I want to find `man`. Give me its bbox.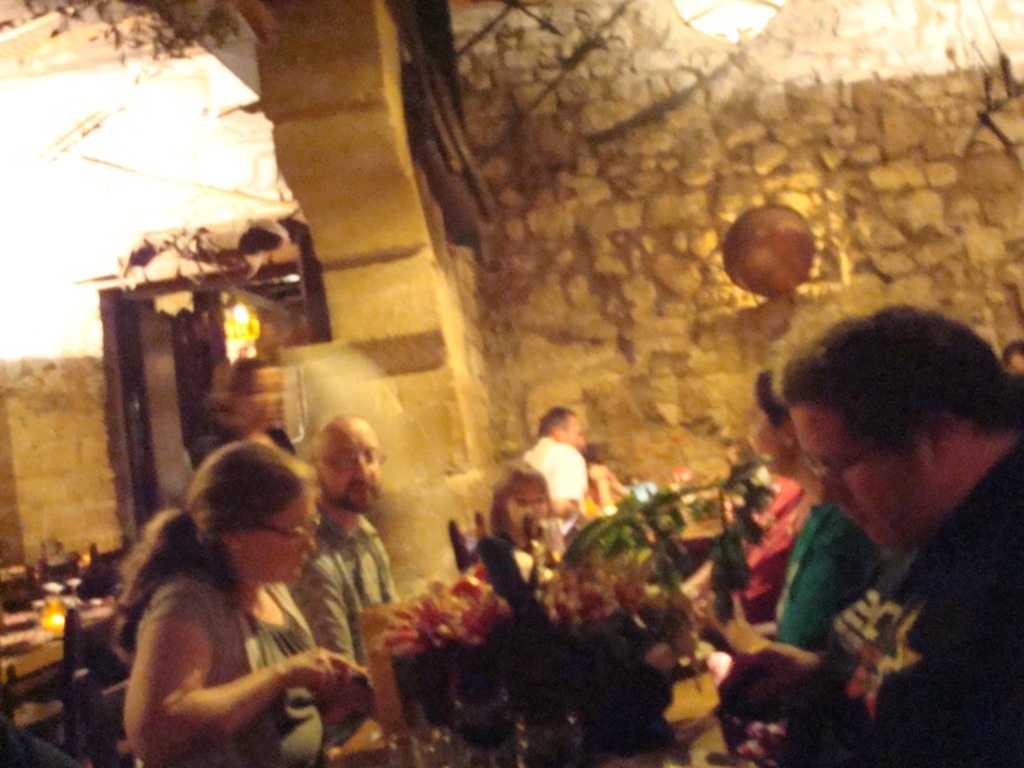
region(526, 401, 611, 526).
